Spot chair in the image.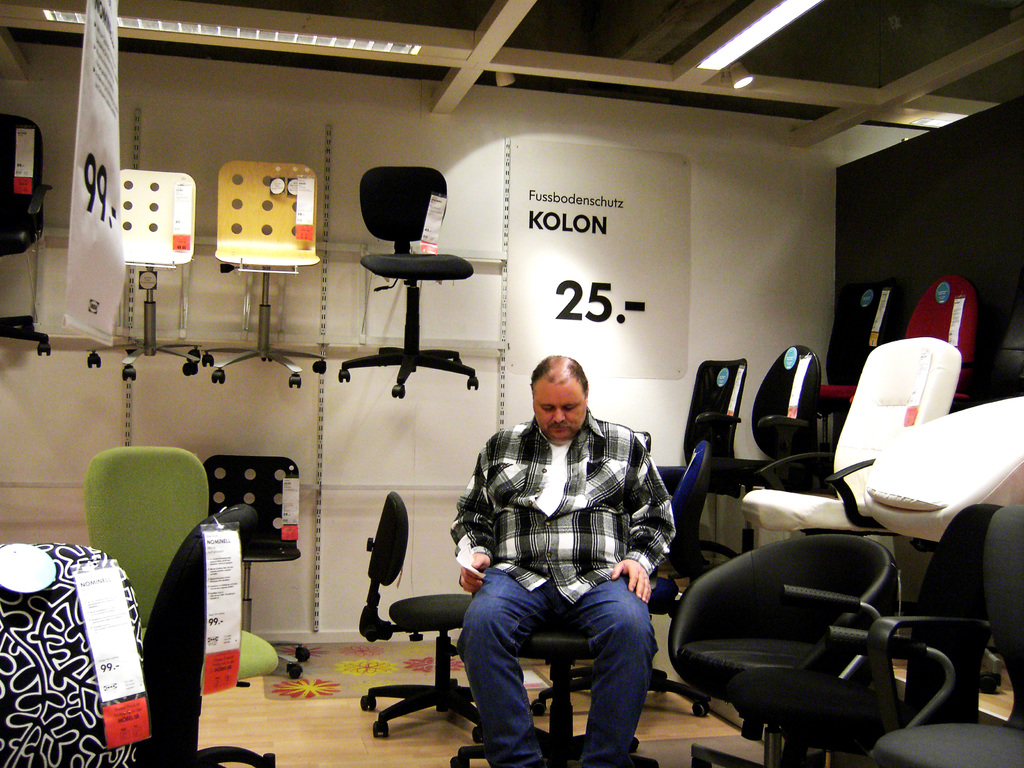
chair found at (x1=705, y1=342, x2=821, y2=559).
